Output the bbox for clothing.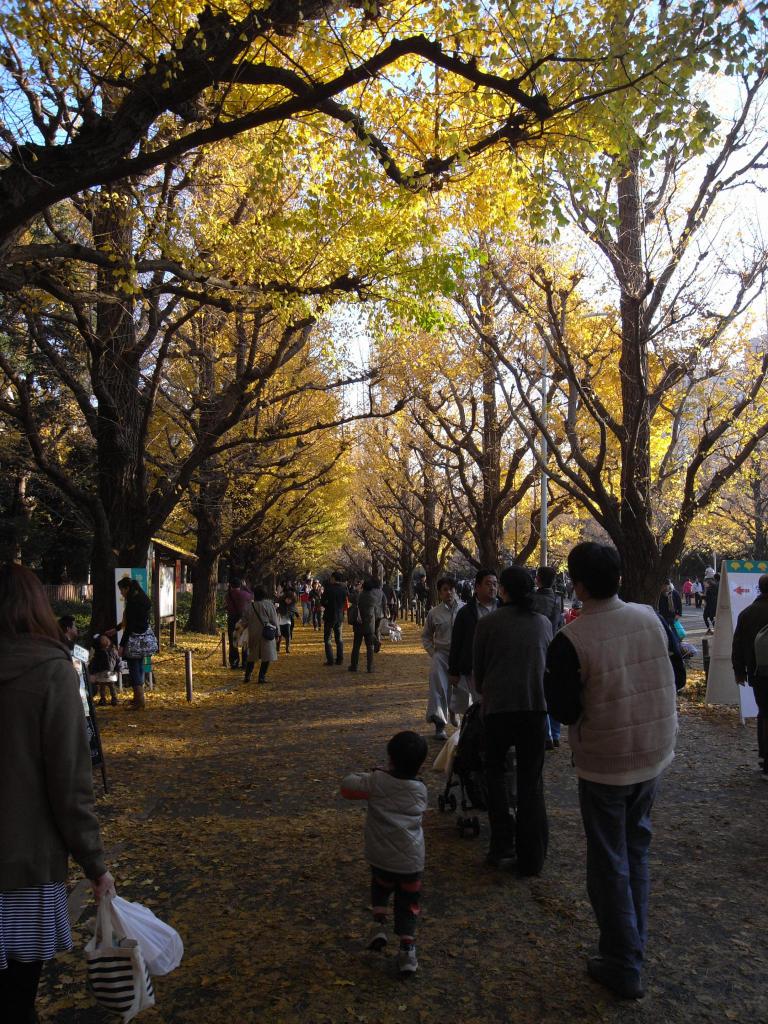
pyautogui.locateOnScreen(0, 634, 109, 972).
